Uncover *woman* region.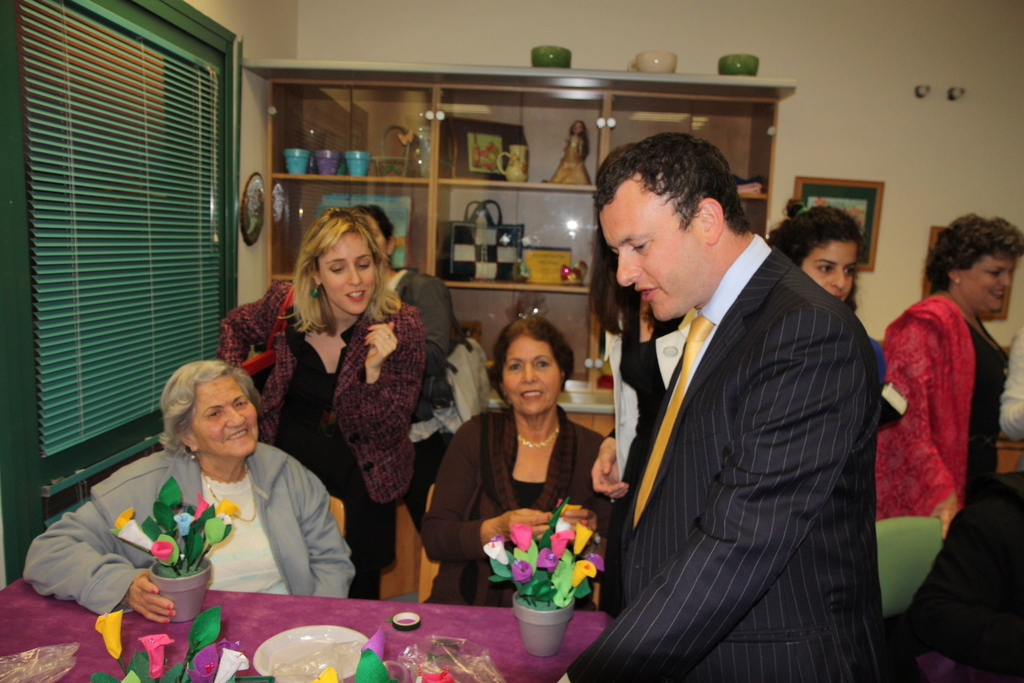
Uncovered: bbox=[871, 210, 1023, 521].
